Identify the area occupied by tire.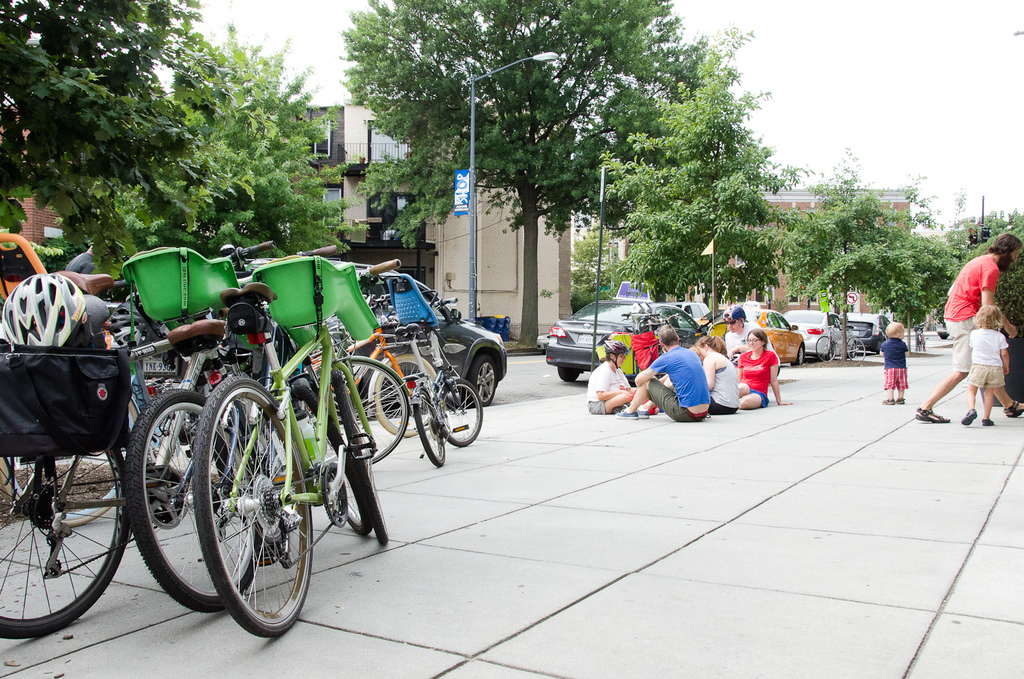
Area: select_region(122, 387, 261, 611).
